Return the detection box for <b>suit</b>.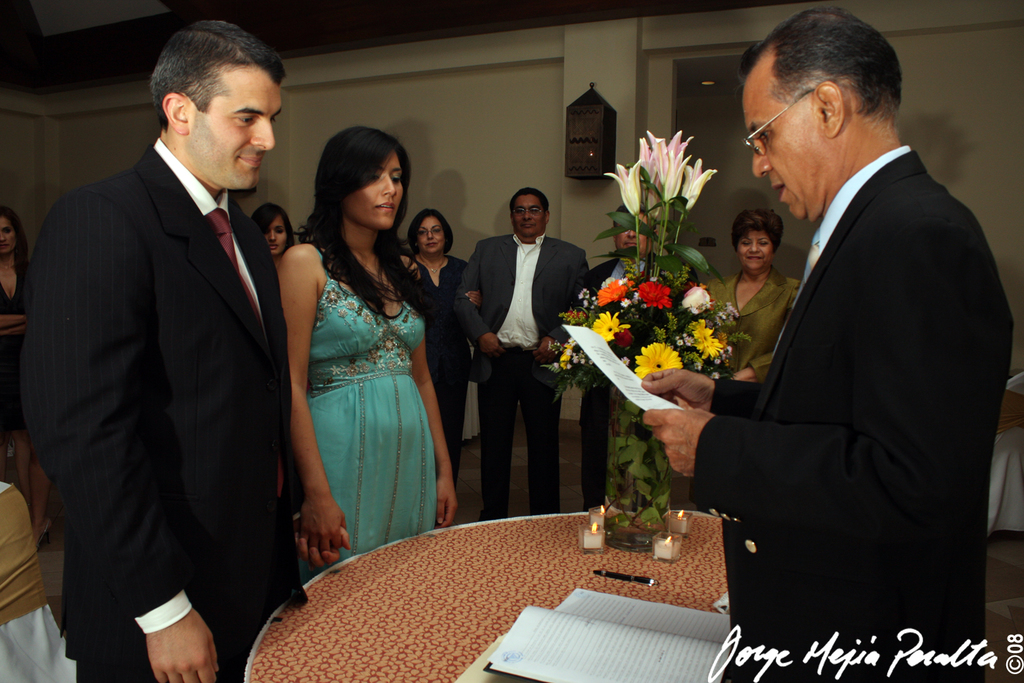
24, 134, 309, 682.
